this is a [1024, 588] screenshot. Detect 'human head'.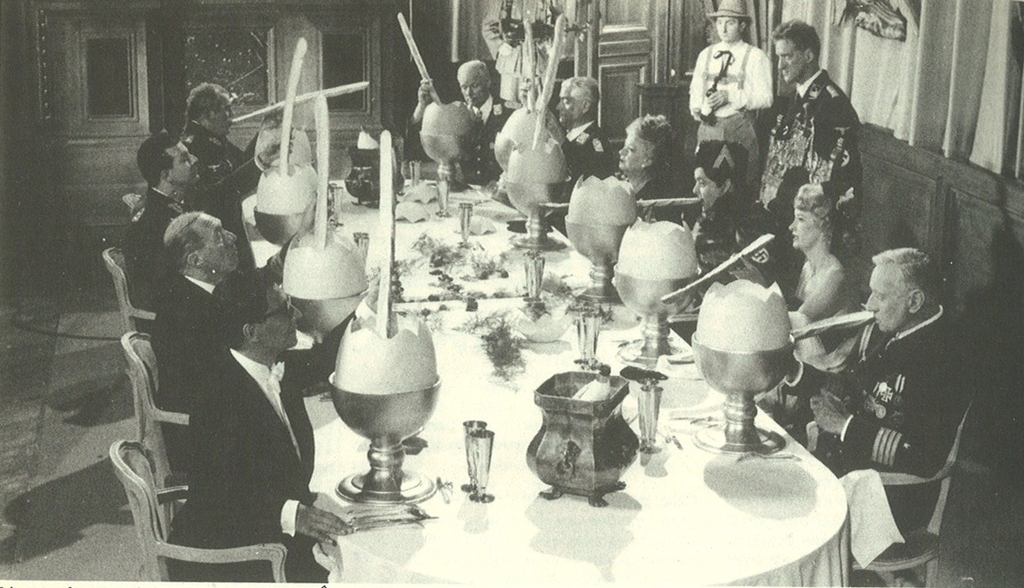
box=[212, 263, 303, 350].
